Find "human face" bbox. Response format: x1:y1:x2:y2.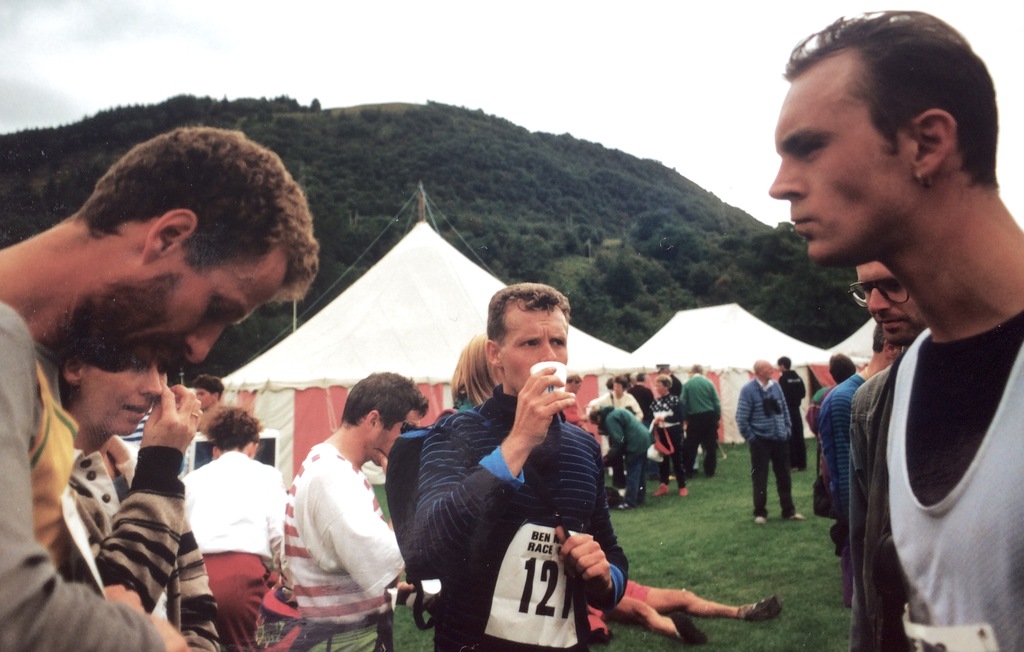
766:87:909:265.
